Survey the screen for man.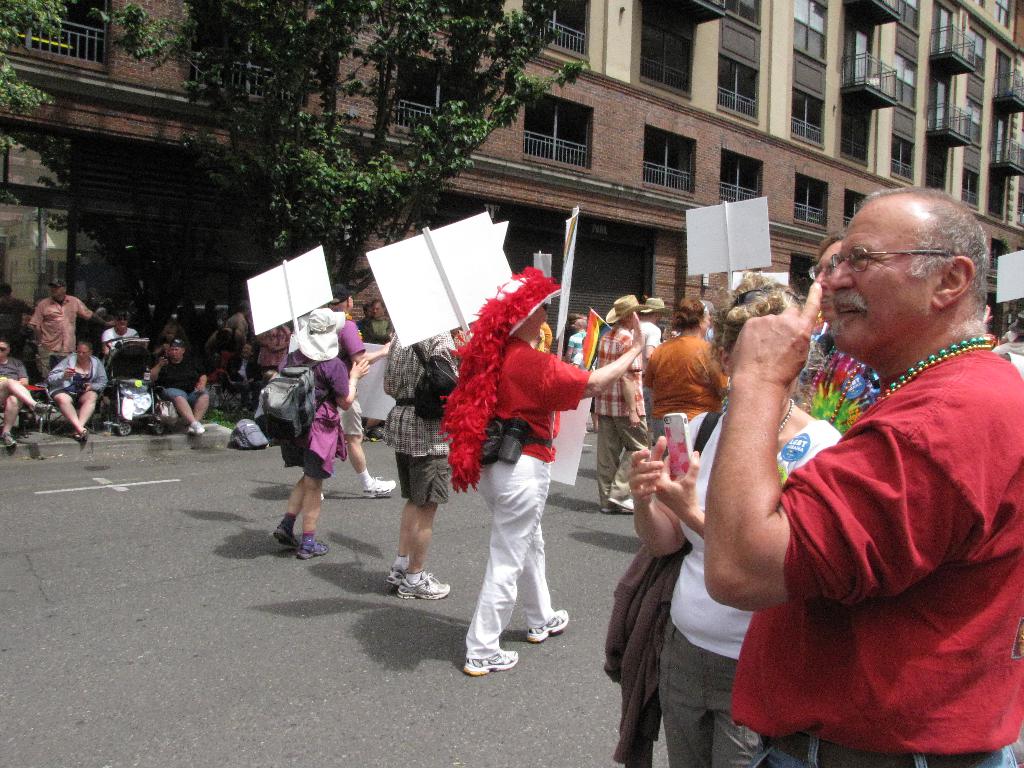
Survey found: left=800, top=229, right=893, bottom=422.
